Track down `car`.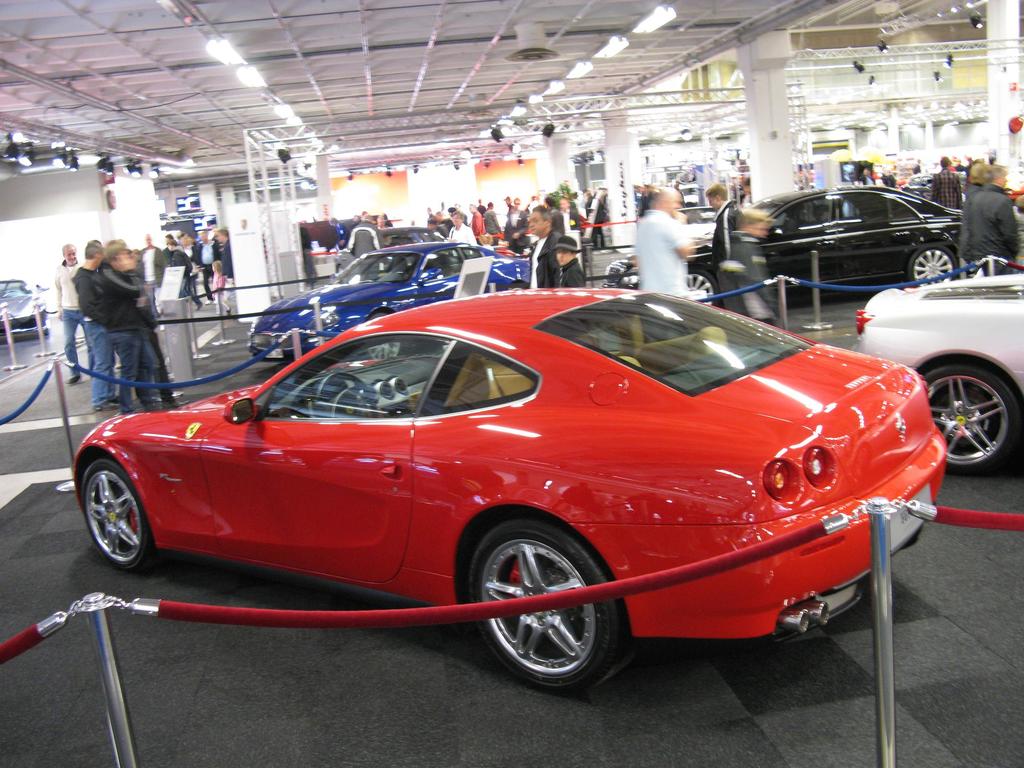
Tracked to detection(854, 270, 1023, 468).
